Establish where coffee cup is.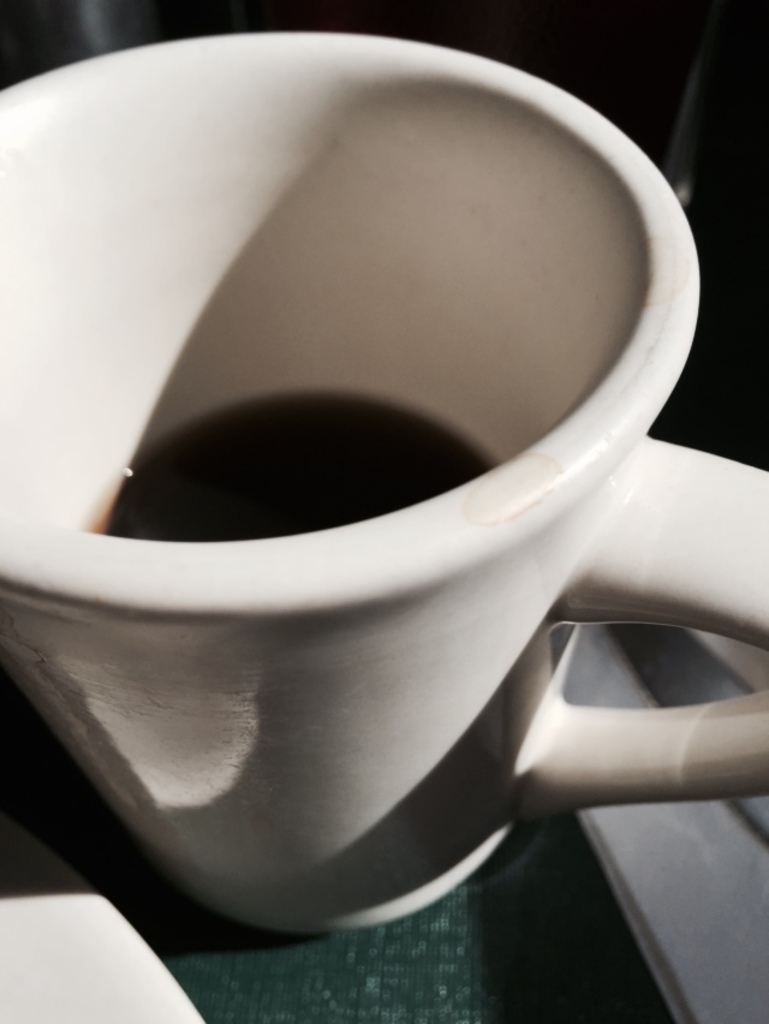
Established at 0, 32, 768, 925.
